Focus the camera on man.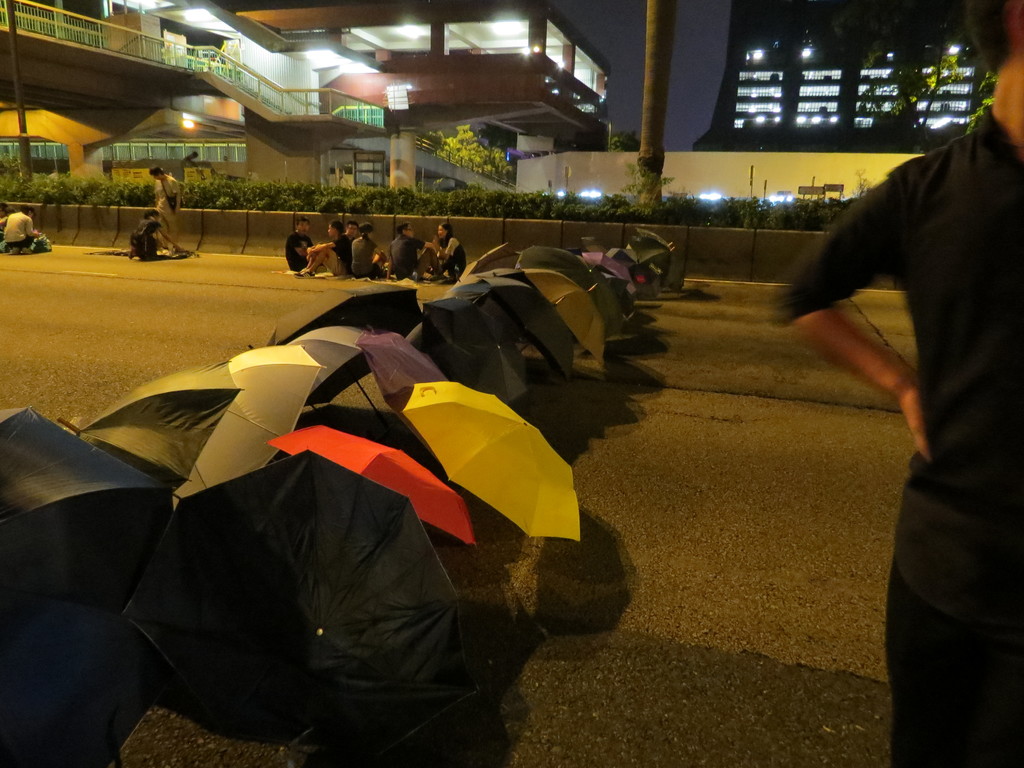
Focus region: [427,225,467,284].
